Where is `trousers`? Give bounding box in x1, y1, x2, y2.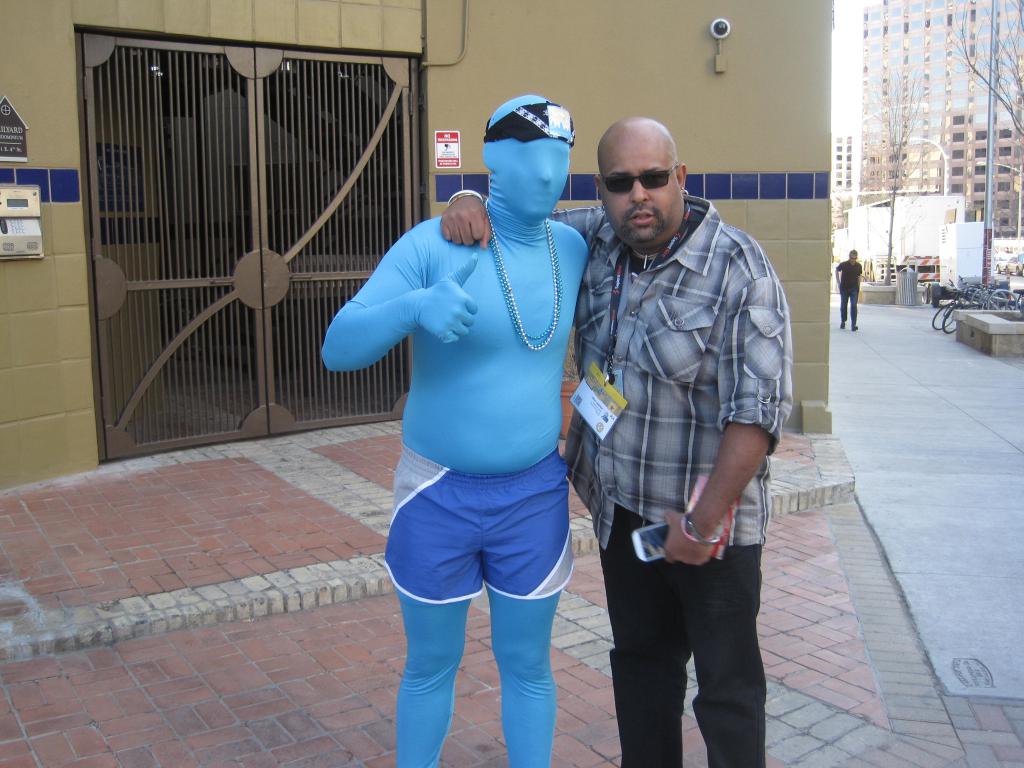
840, 287, 860, 324.
